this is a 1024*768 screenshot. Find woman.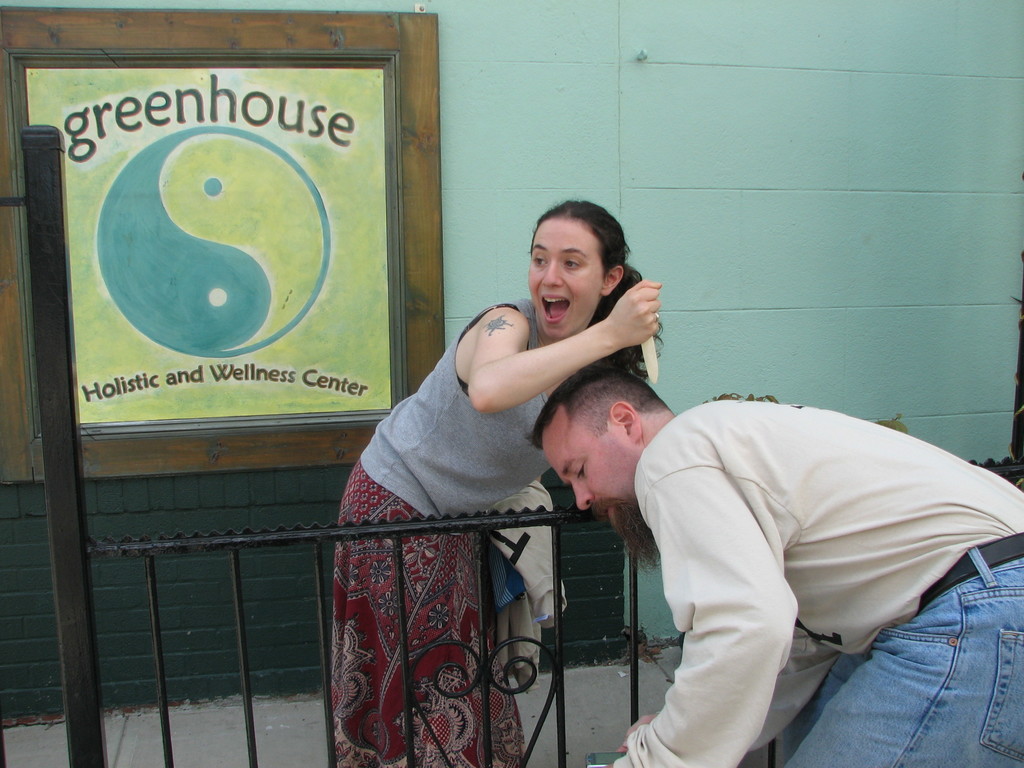
Bounding box: <bbox>346, 205, 637, 740</bbox>.
